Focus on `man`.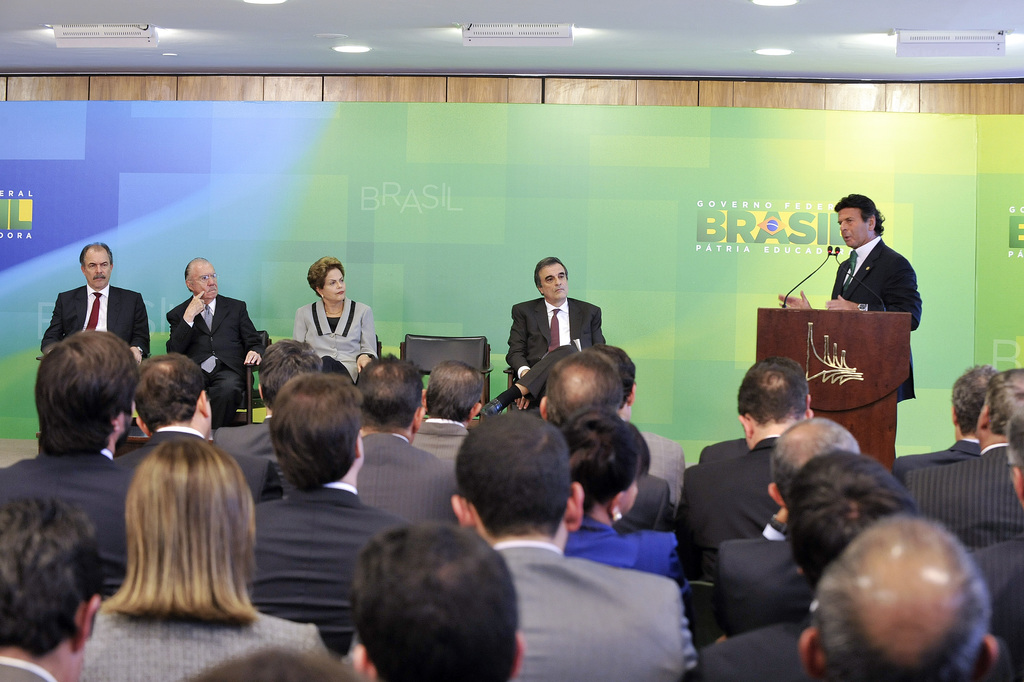
Focused at bbox=(250, 373, 418, 653).
